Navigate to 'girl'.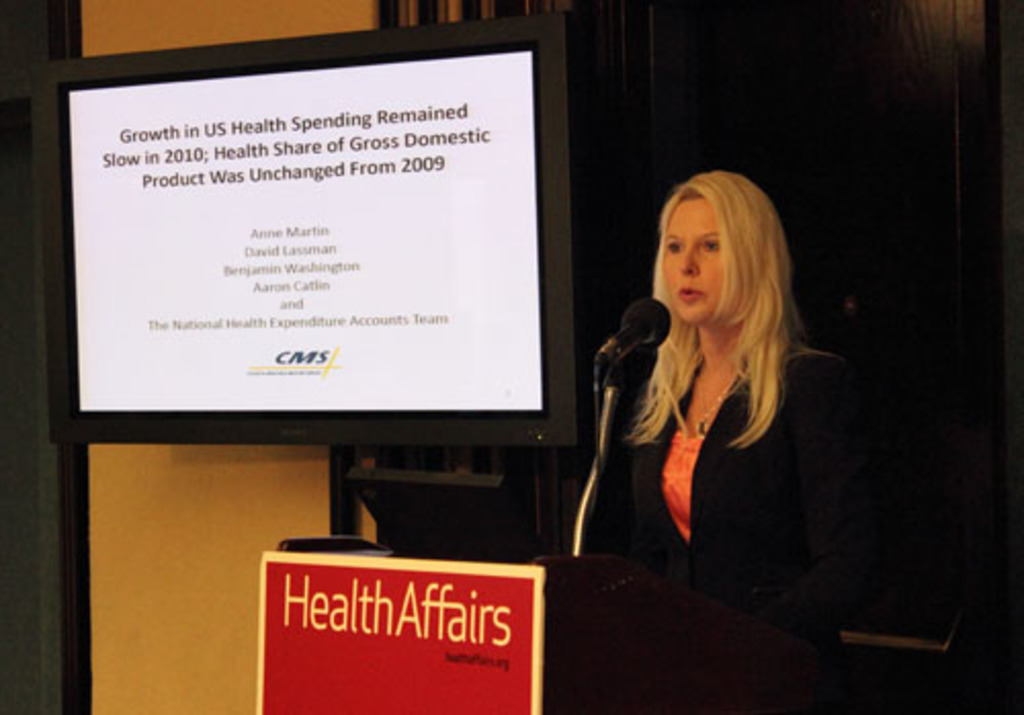
Navigation target: box(604, 170, 846, 668).
